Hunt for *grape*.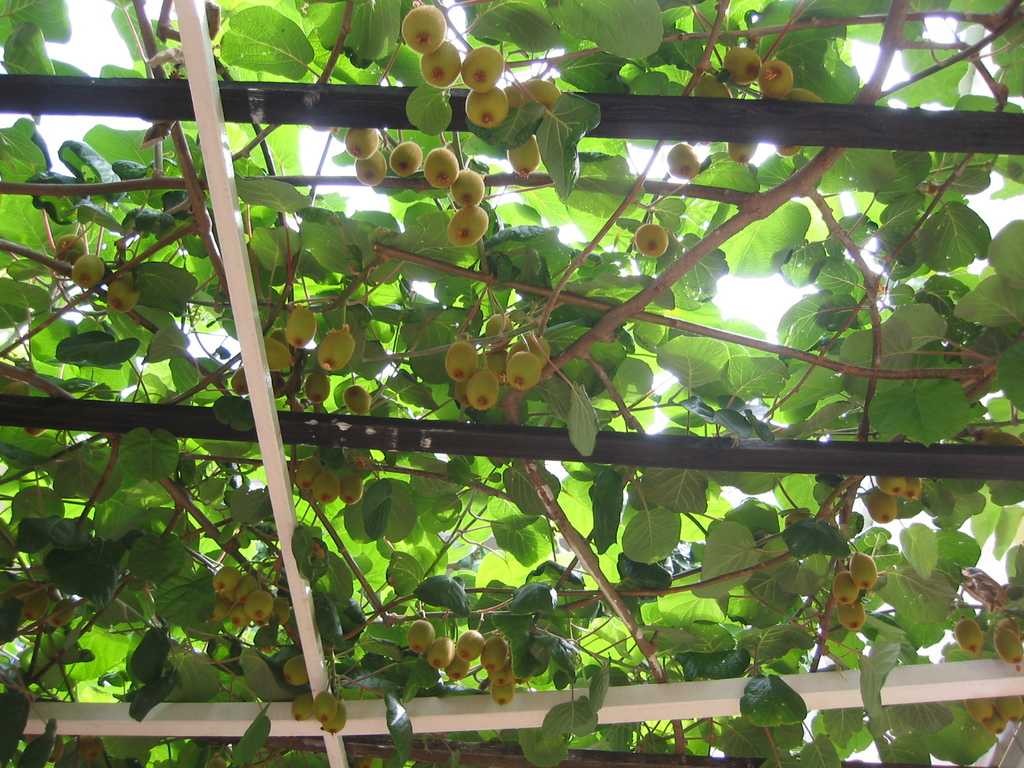
Hunted down at <bbox>835, 571, 861, 602</bbox>.
